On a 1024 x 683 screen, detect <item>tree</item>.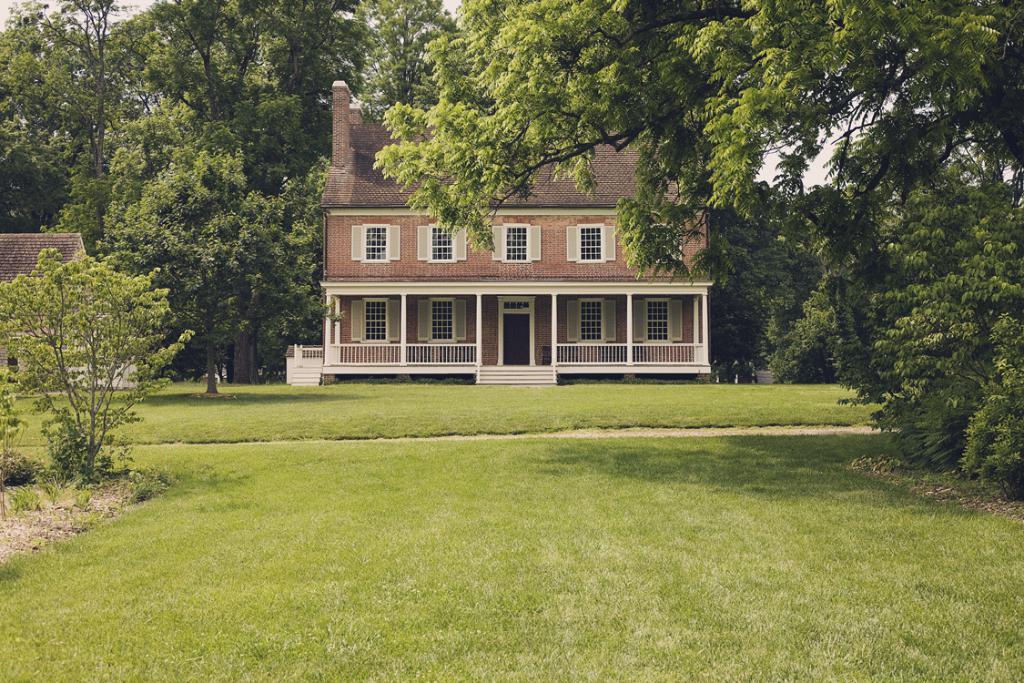
x1=25, y1=209, x2=174, y2=497.
